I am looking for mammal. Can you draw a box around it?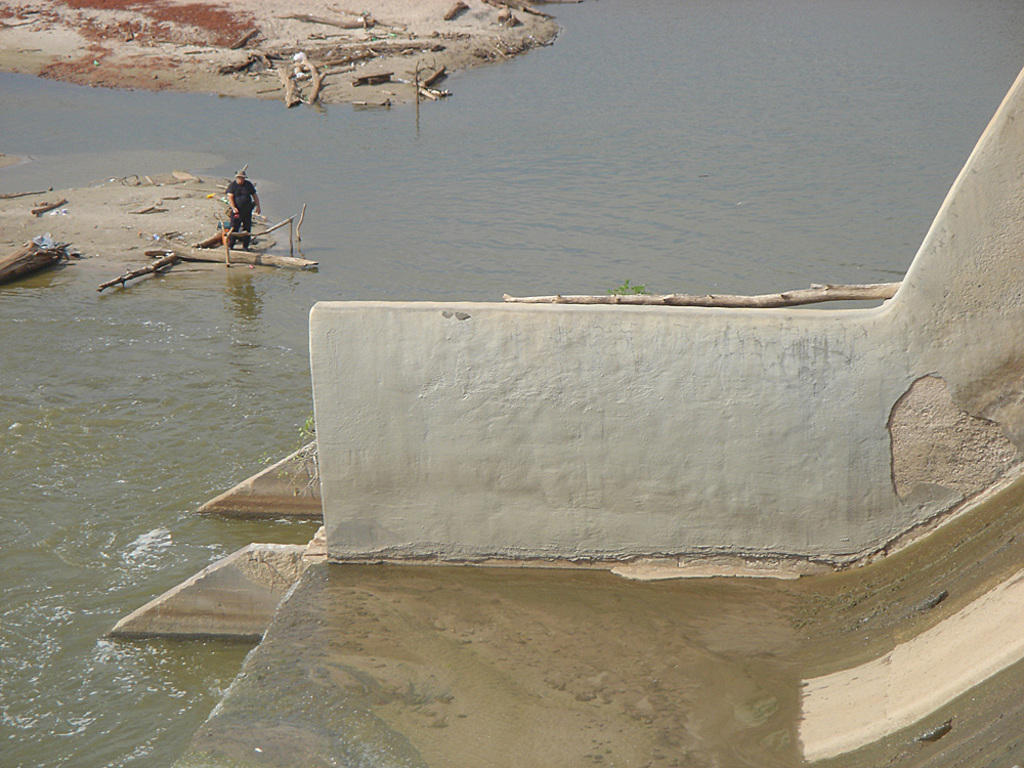
Sure, the bounding box is [left=225, top=171, right=259, bottom=241].
